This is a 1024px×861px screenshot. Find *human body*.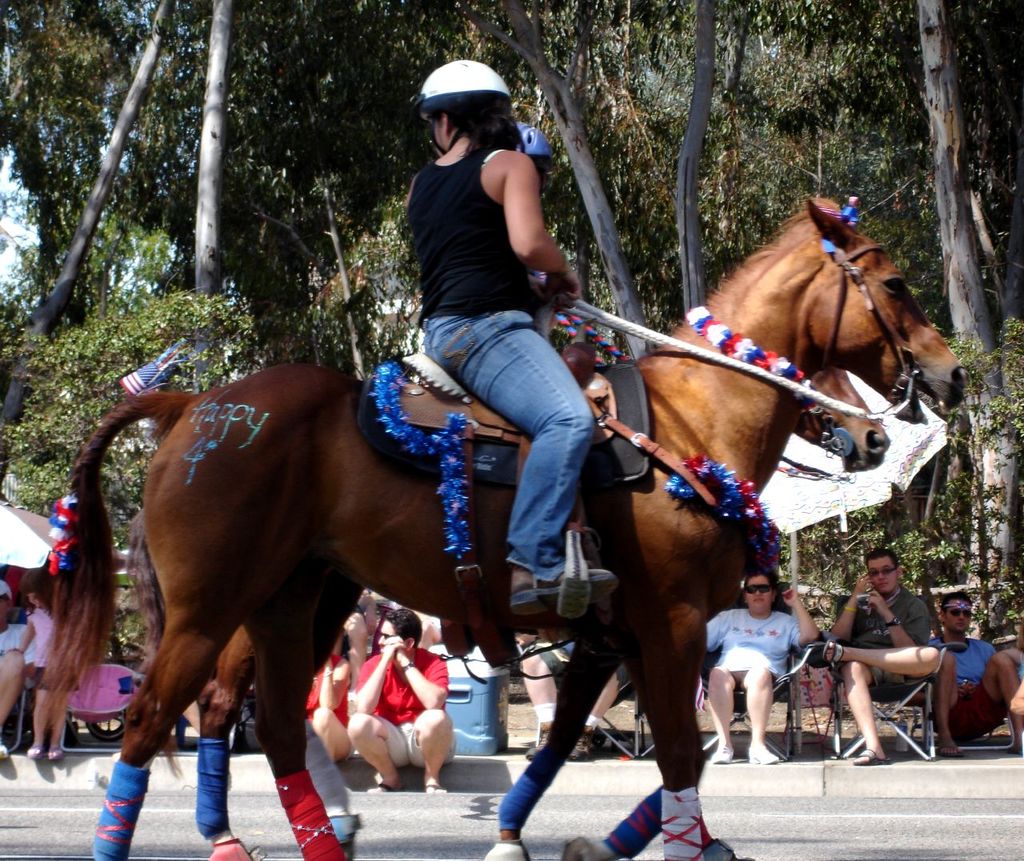
Bounding box: region(20, 597, 71, 763).
